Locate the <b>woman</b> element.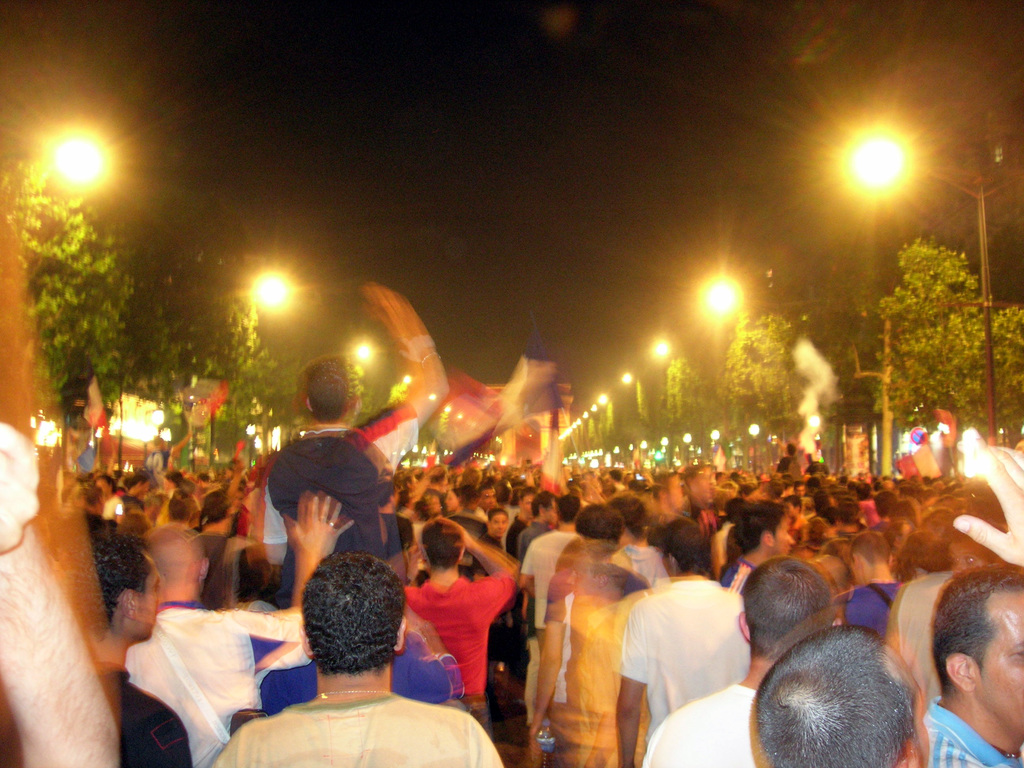
Element bbox: crop(126, 470, 154, 509).
